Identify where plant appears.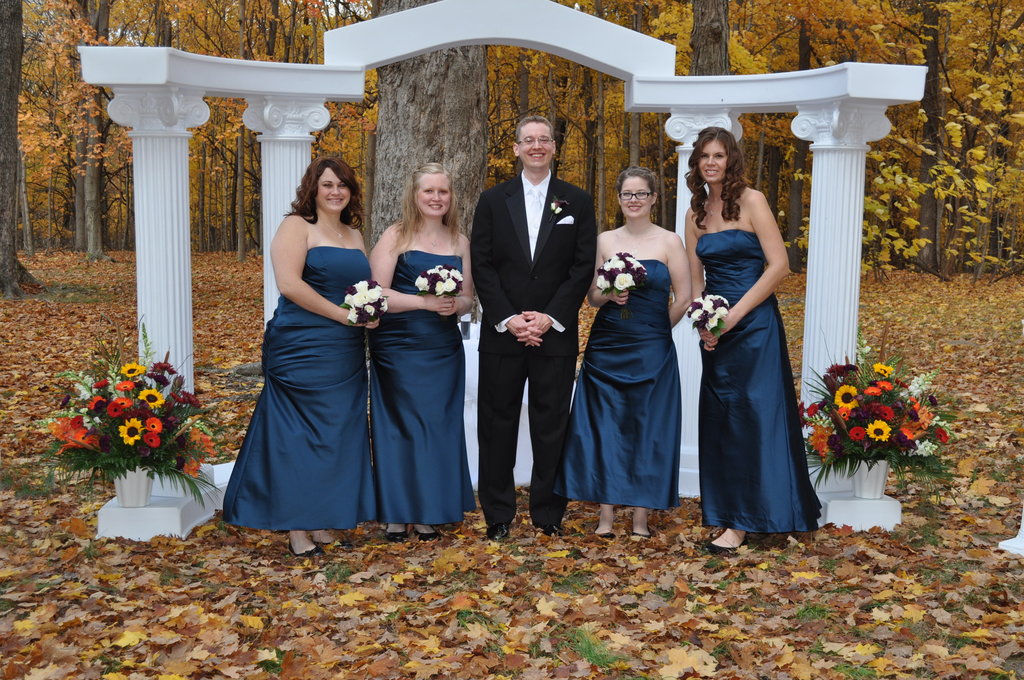
Appears at Rect(903, 521, 948, 550).
